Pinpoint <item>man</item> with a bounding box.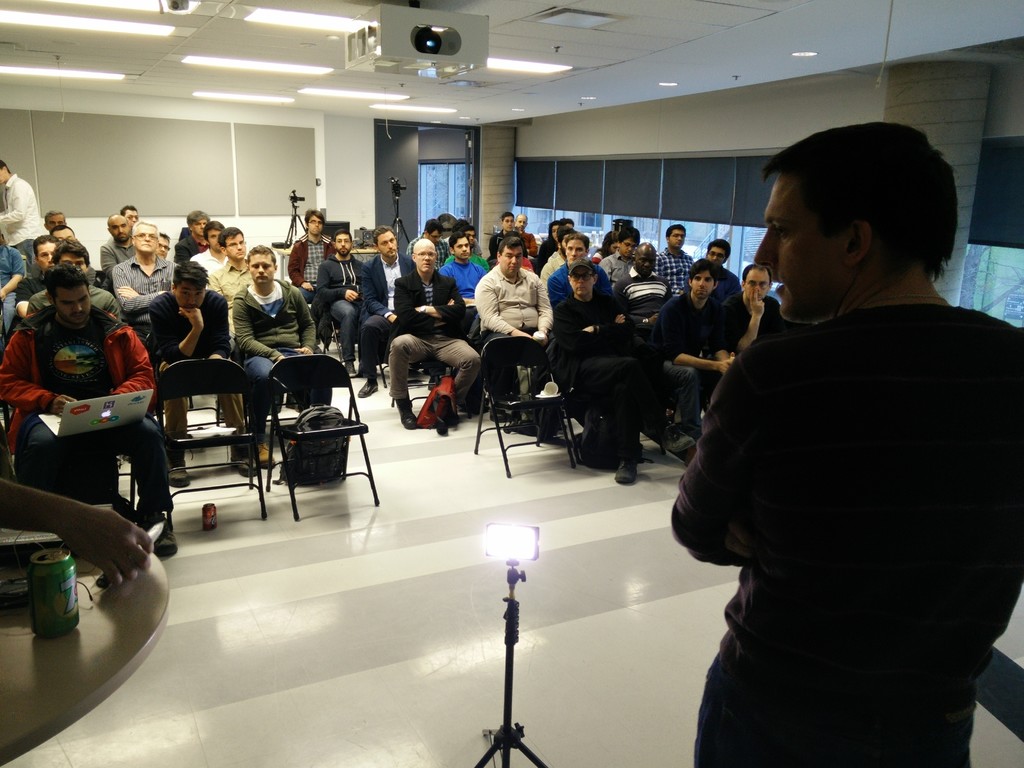
box(99, 211, 141, 292).
